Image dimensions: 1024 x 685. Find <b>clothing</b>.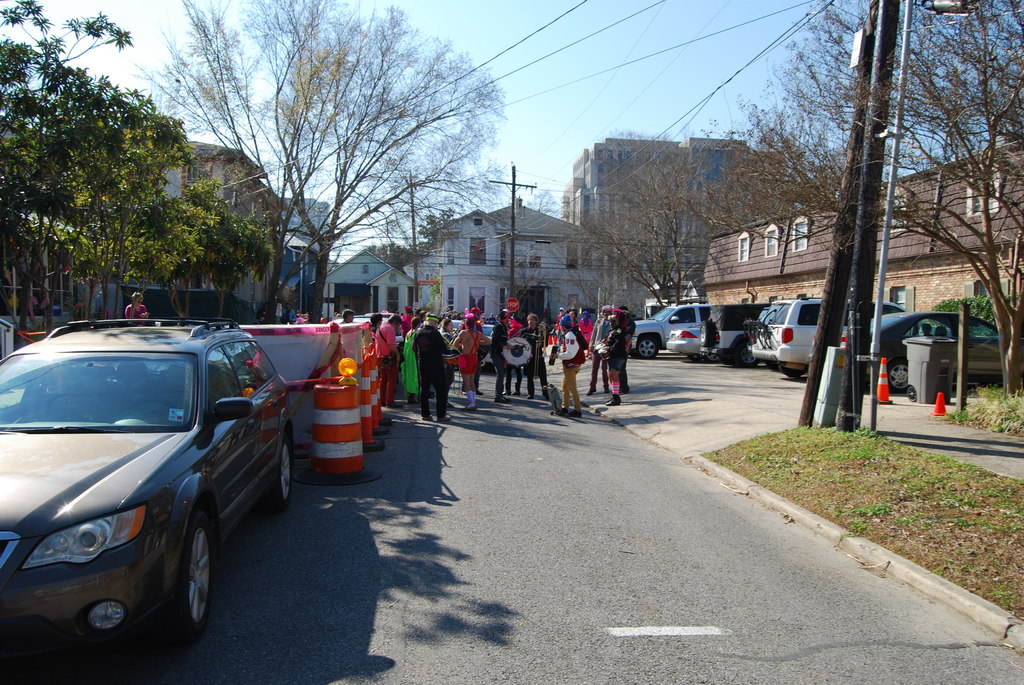
BBox(610, 321, 631, 400).
